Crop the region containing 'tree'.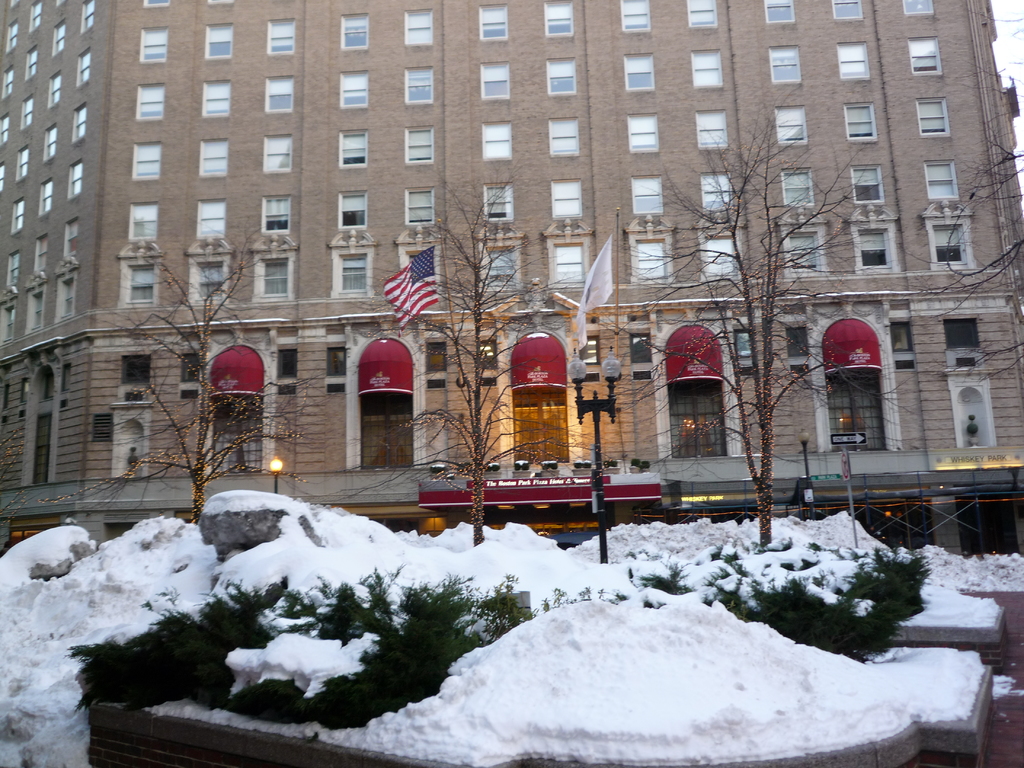
Crop region: (0, 413, 38, 532).
